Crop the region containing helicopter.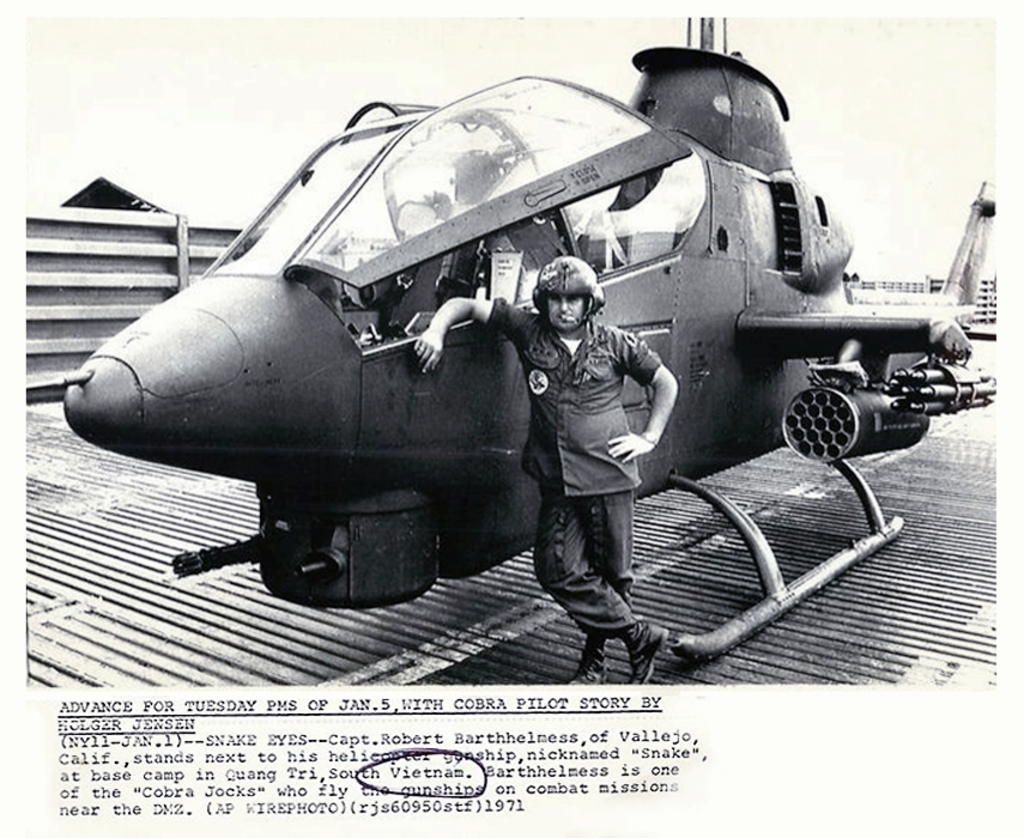
Crop region: bbox(42, 24, 1023, 569).
